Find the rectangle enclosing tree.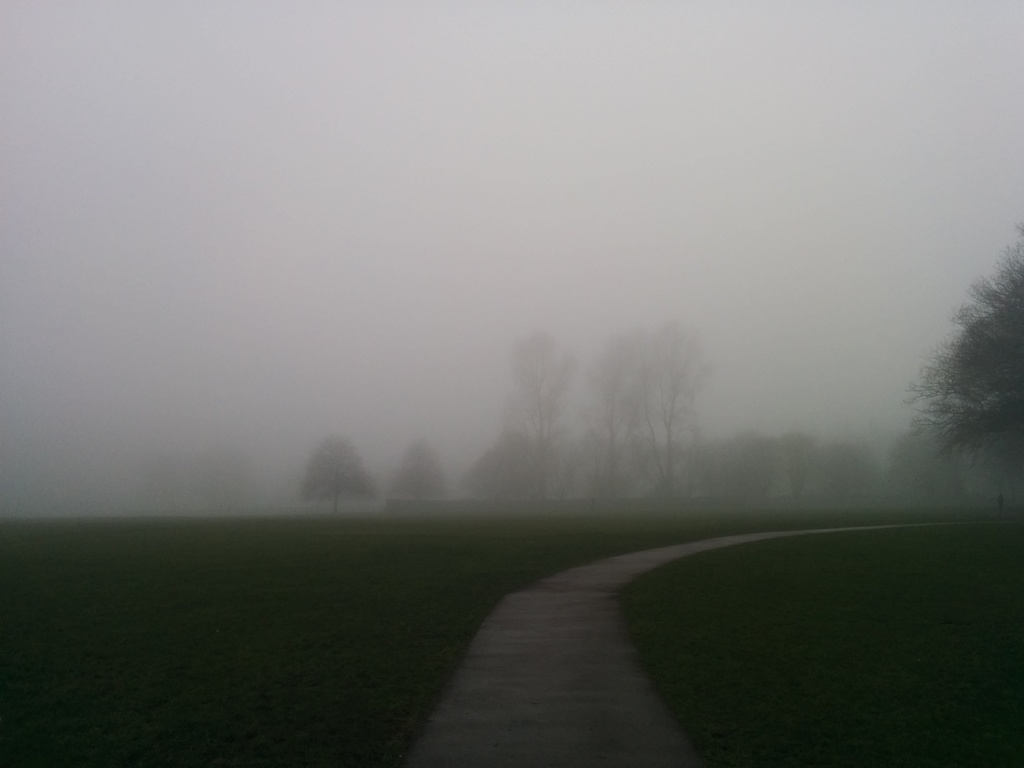
899,233,1023,476.
